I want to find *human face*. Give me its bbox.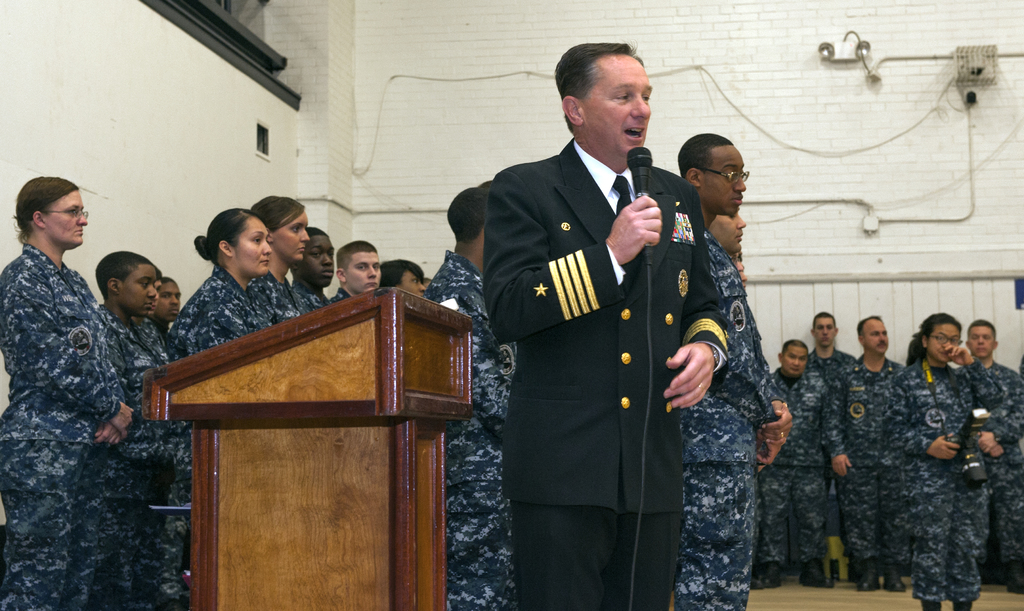
pyautogui.locateOnScreen(706, 151, 744, 214).
